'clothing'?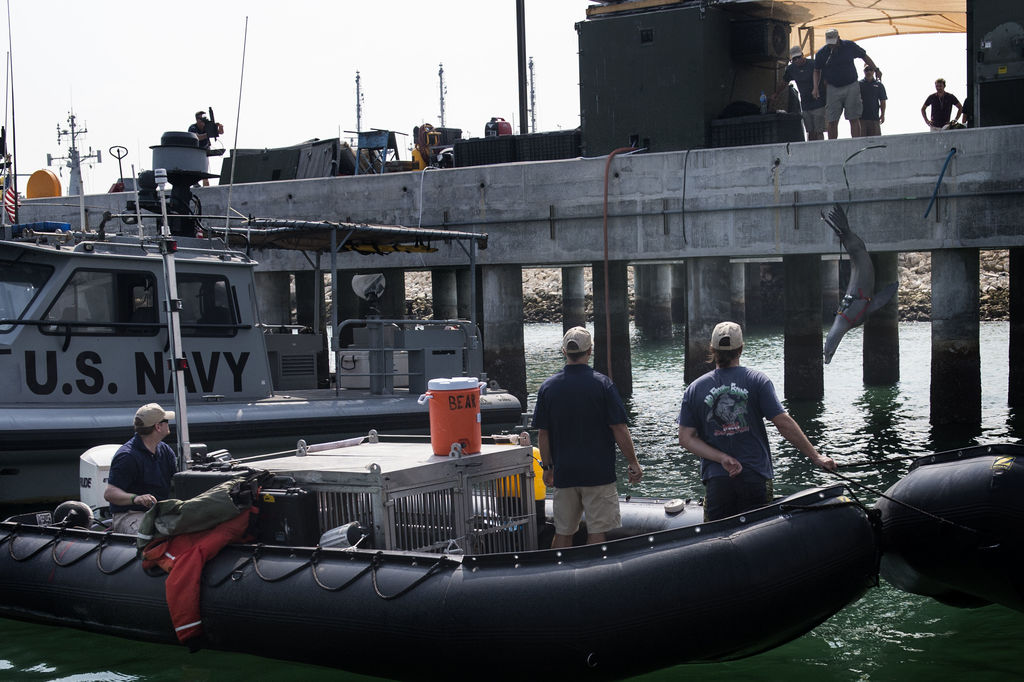
bbox=[926, 93, 960, 129]
